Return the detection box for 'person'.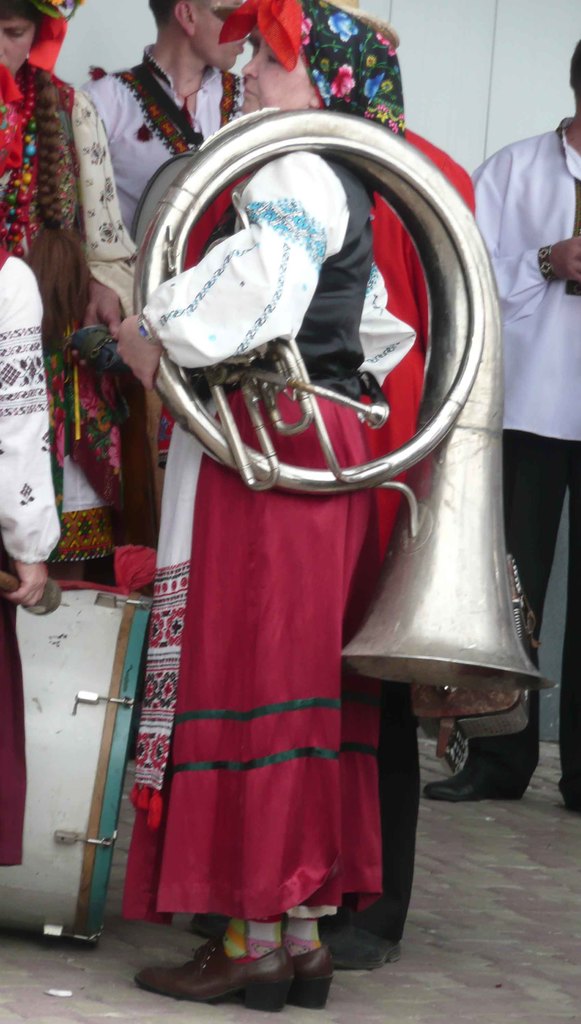
box(0, 73, 88, 874).
